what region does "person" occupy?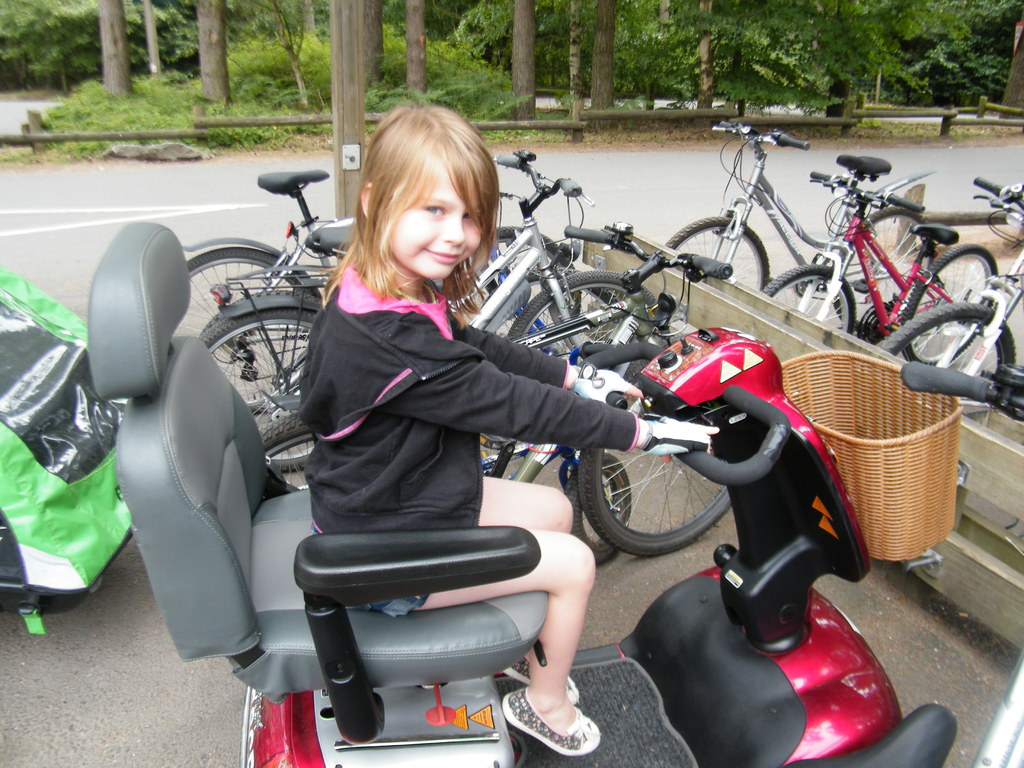
bbox=(294, 100, 727, 753).
